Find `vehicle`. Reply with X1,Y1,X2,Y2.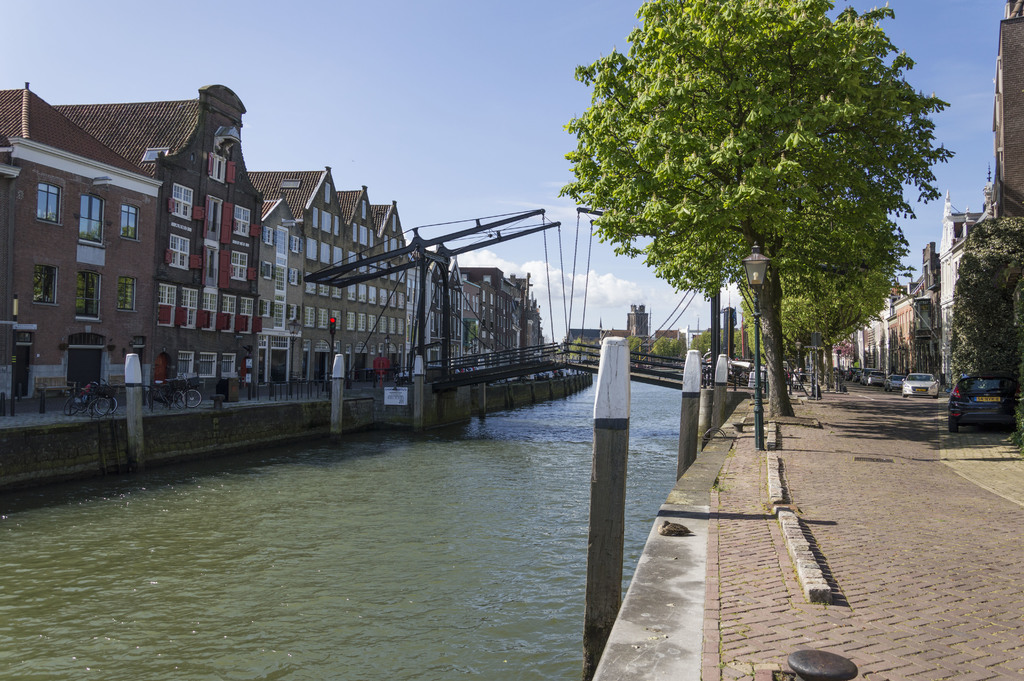
853,367,865,384.
